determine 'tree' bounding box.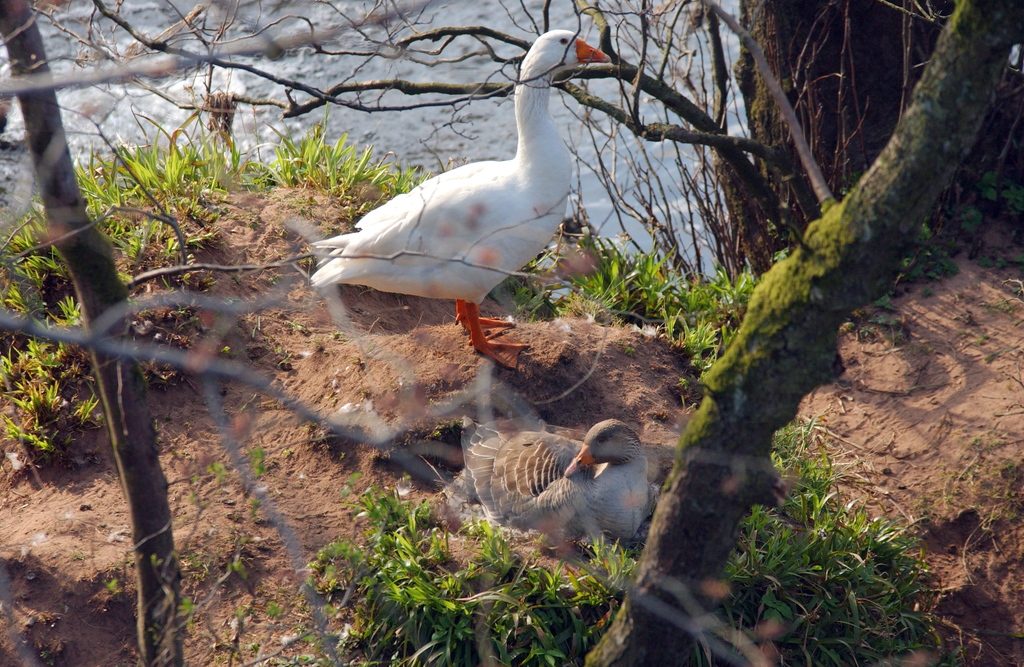
Determined: select_region(0, 0, 188, 666).
